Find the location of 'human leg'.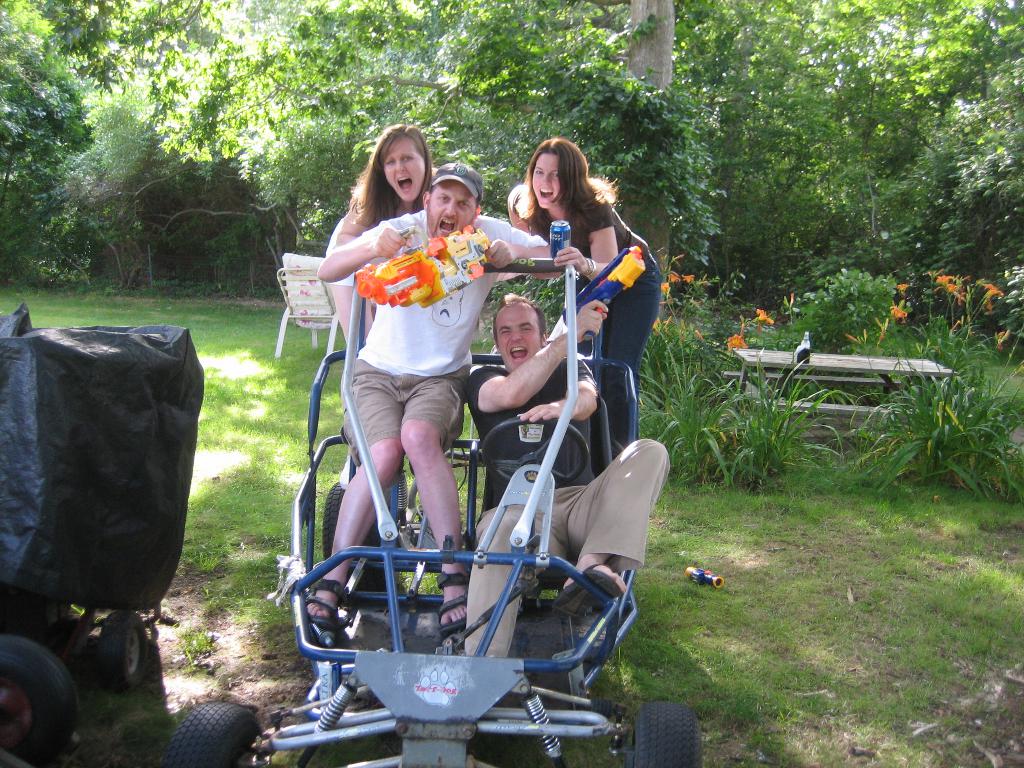
Location: box(396, 367, 469, 624).
